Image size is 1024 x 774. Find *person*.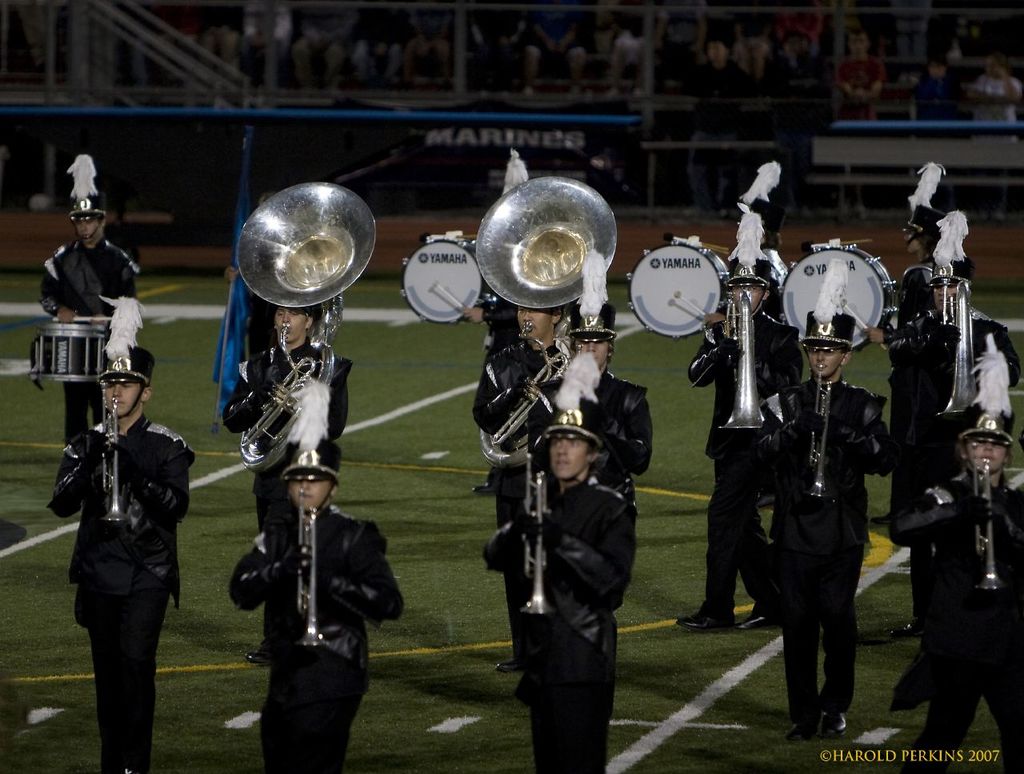
rect(774, 274, 893, 772).
